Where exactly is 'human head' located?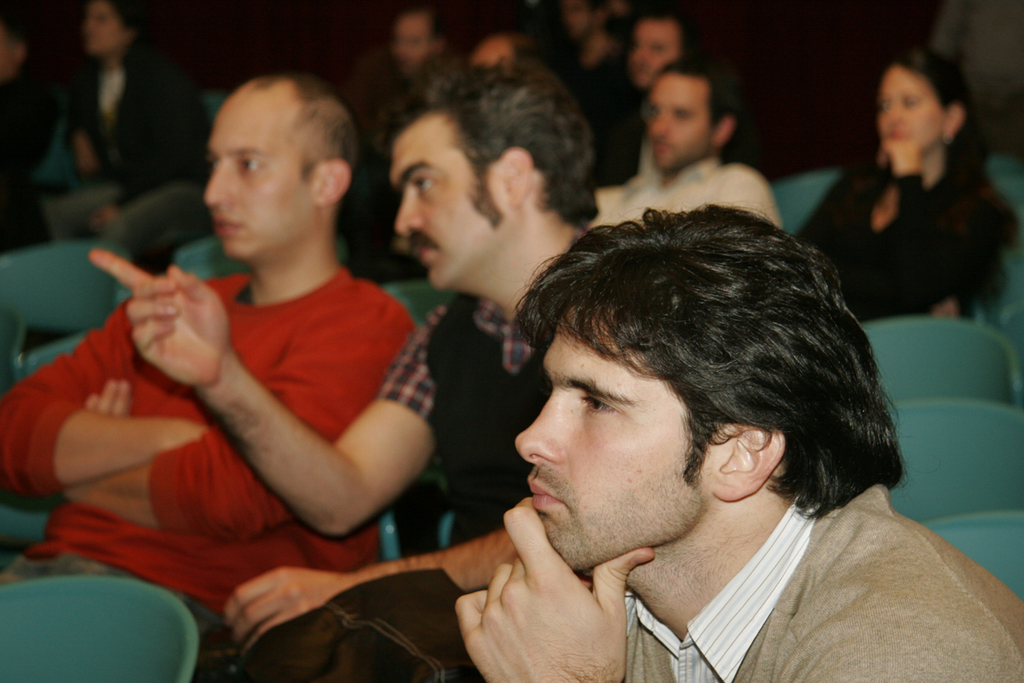
Its bounding box is {"x1": 875, "y1": 48, "x2": 975, "y2": 147}.
